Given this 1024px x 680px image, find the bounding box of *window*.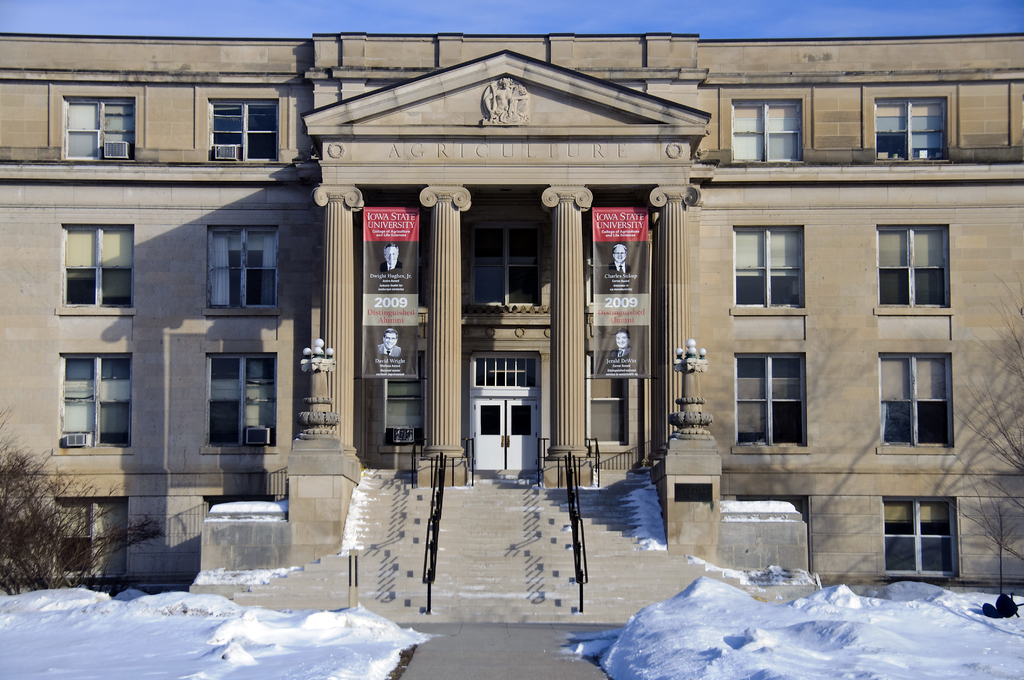
crop(730, 102, 806, 164).
